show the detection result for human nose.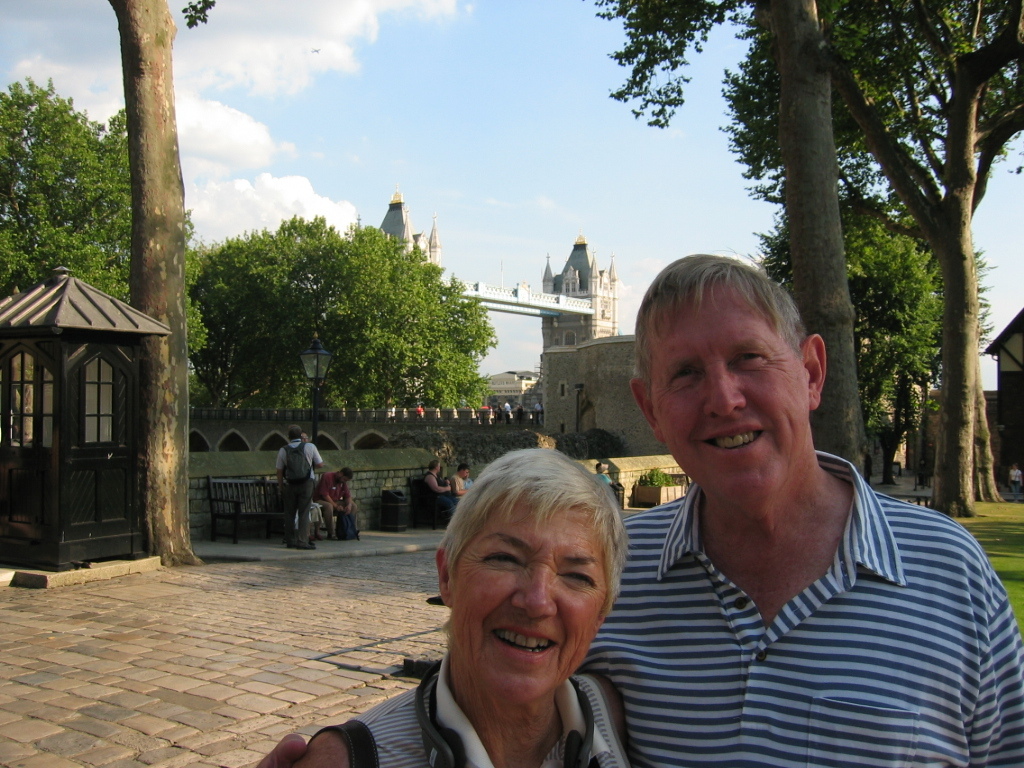
rect(702, 366, 744, 414).
